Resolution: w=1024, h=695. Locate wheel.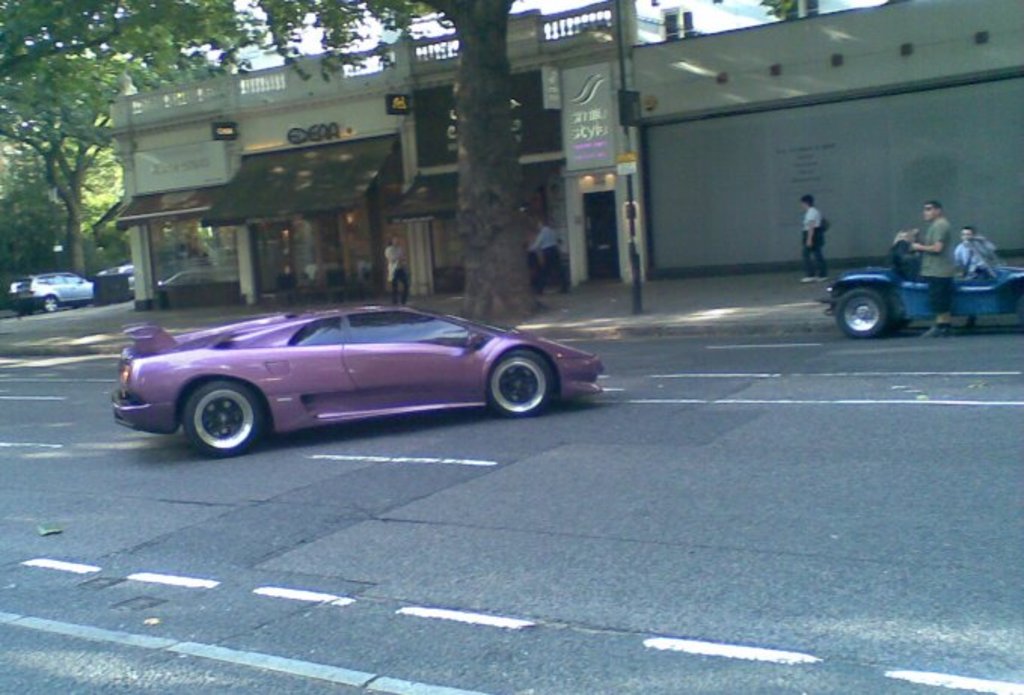
crop(837, 289, 884, 338).
